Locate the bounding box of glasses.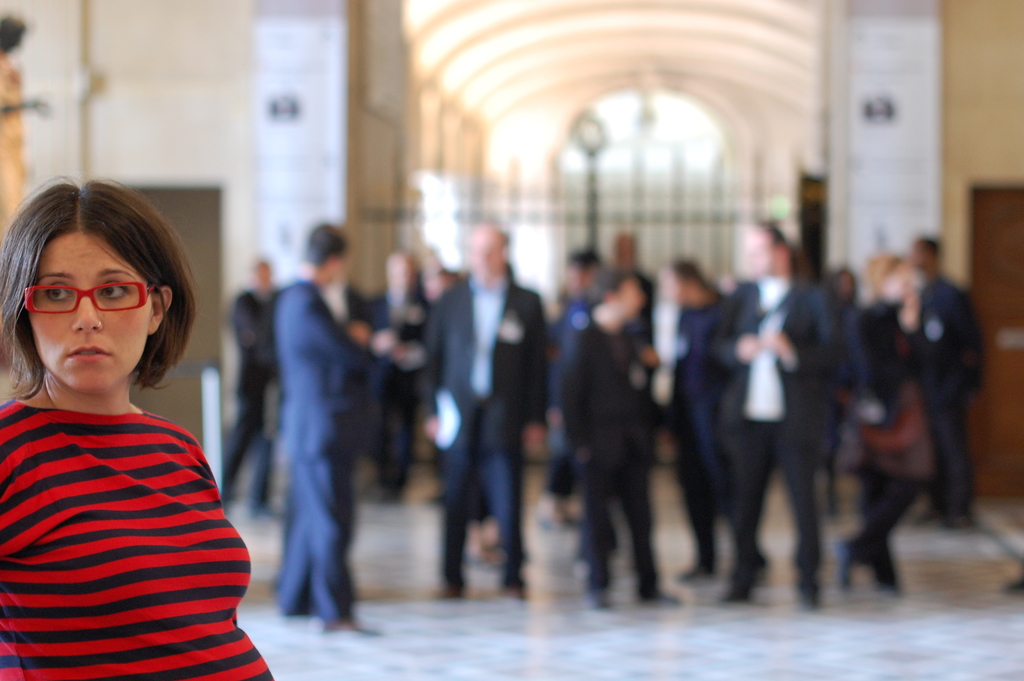
Bounding box: left=24, top=283, right=159, bottom=310.
